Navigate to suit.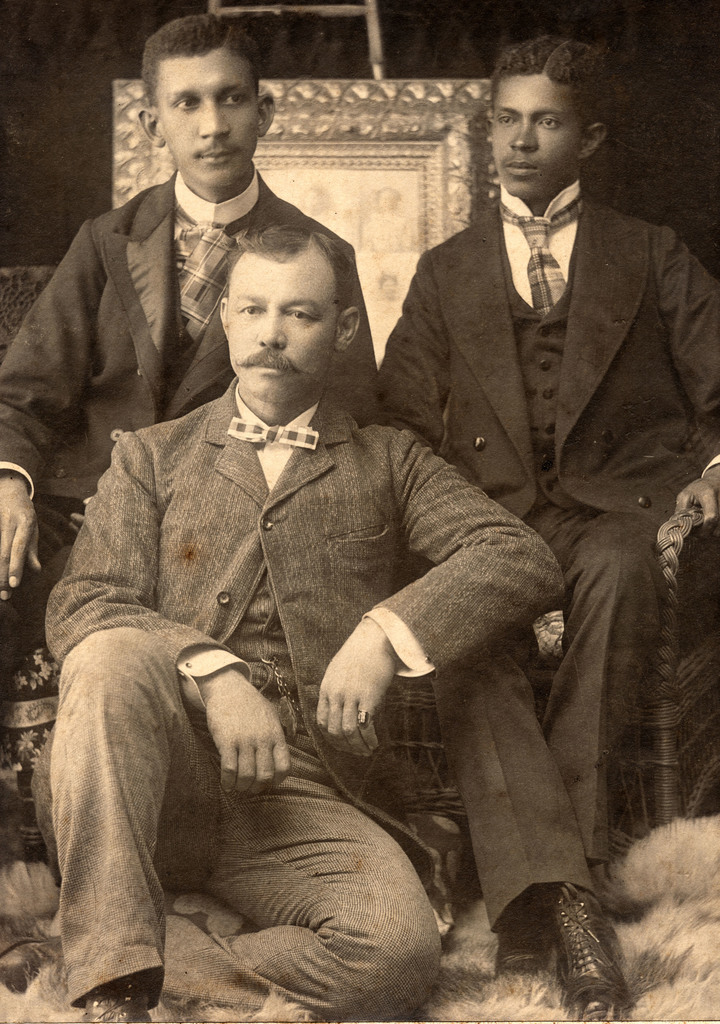
Navigation target: region(0, 166, 381, 687).
